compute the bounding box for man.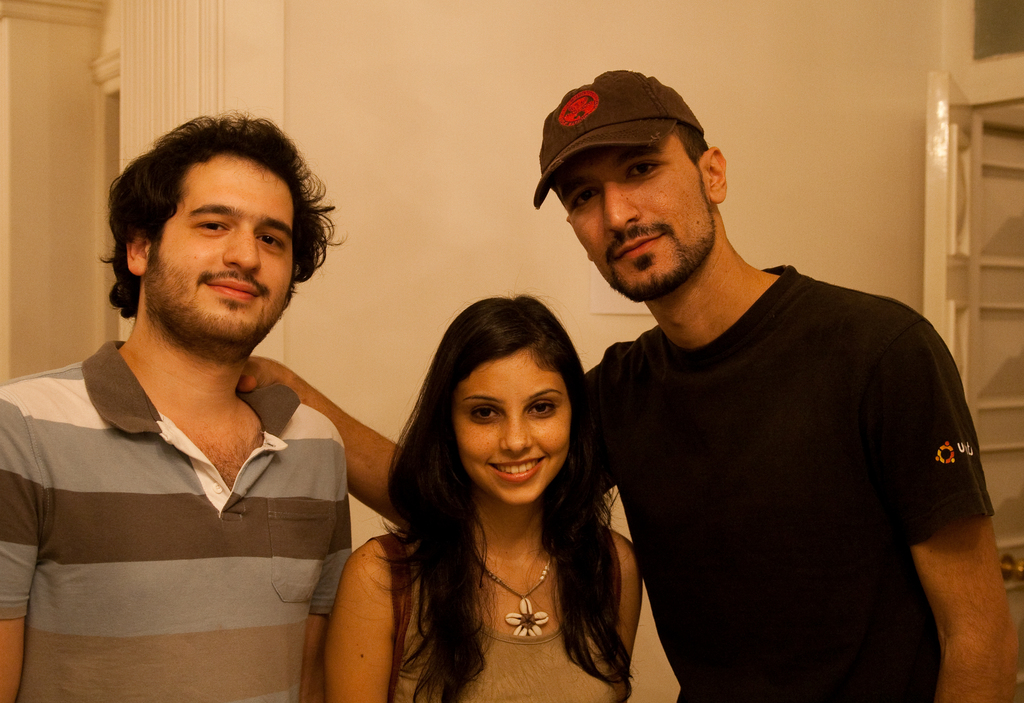
{"left": 241, "top": 73, "right": 1018, "bottom": 702}.
